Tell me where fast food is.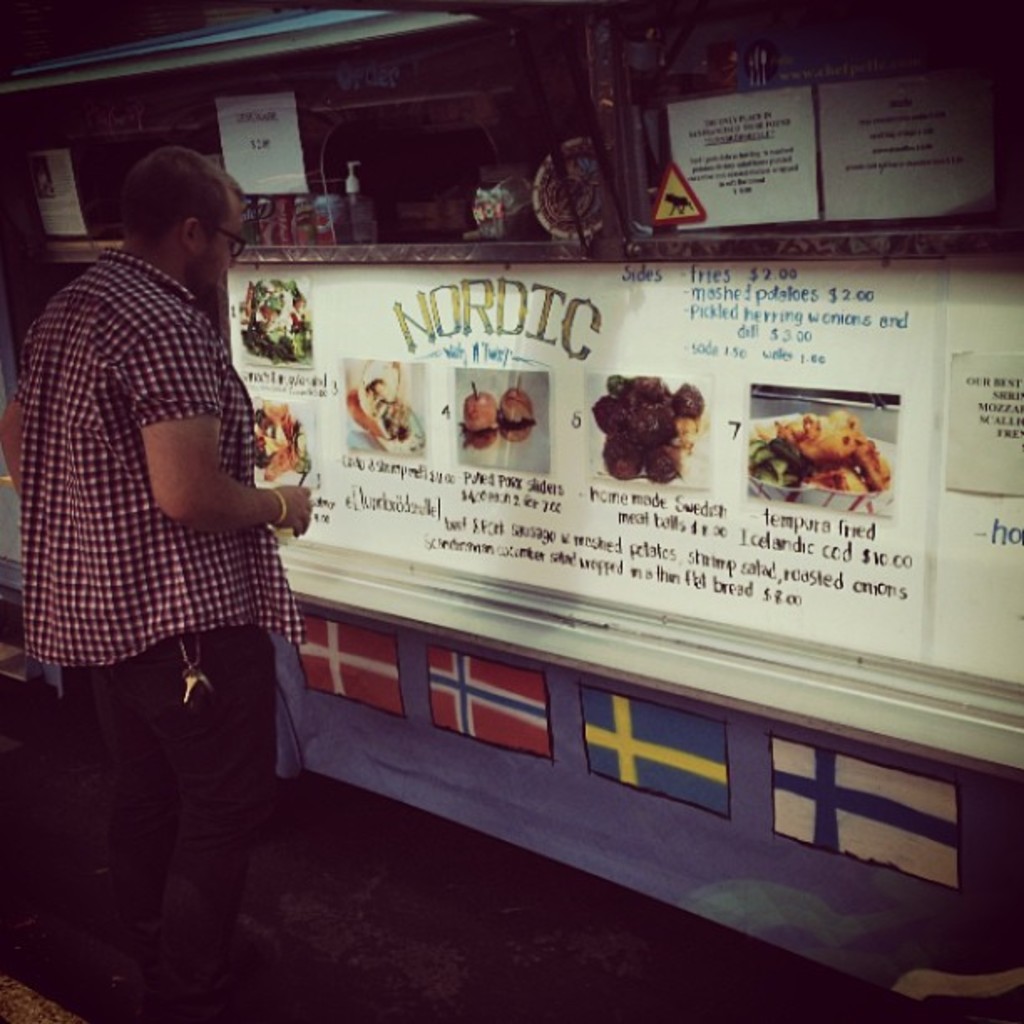
fast food is at (left=758, top=400, right=900, bottom=517).
